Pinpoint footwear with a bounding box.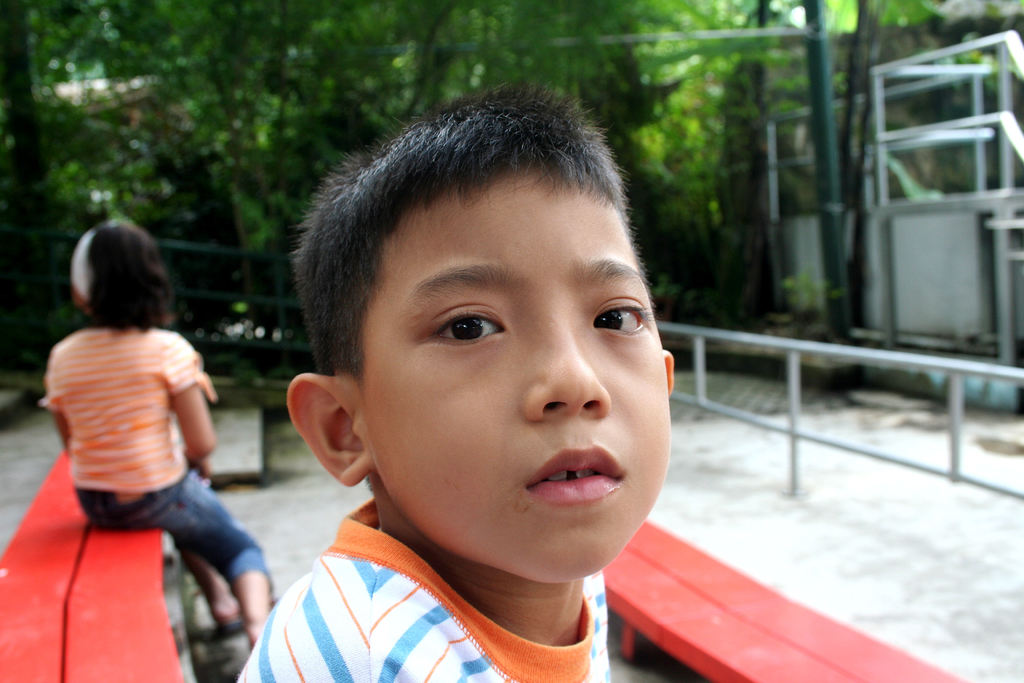
217:586:278:636.
